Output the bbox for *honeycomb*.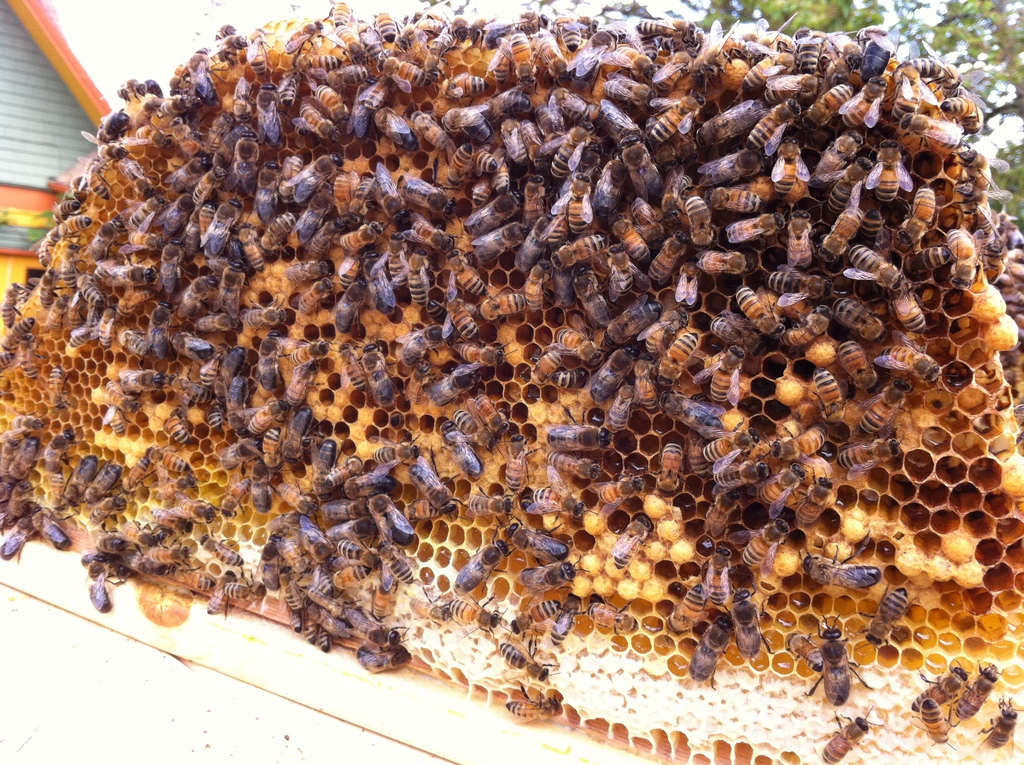
detection(0, 4, 1023, 764).
